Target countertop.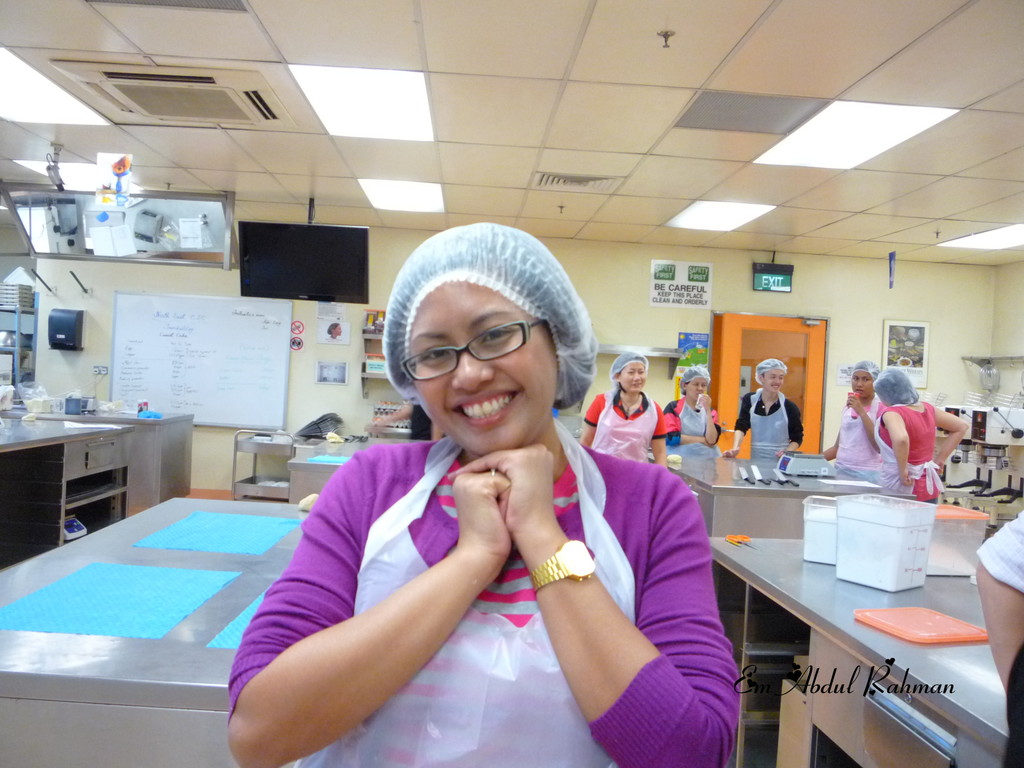
Target region: select_region(0, 492, 333, 766).
